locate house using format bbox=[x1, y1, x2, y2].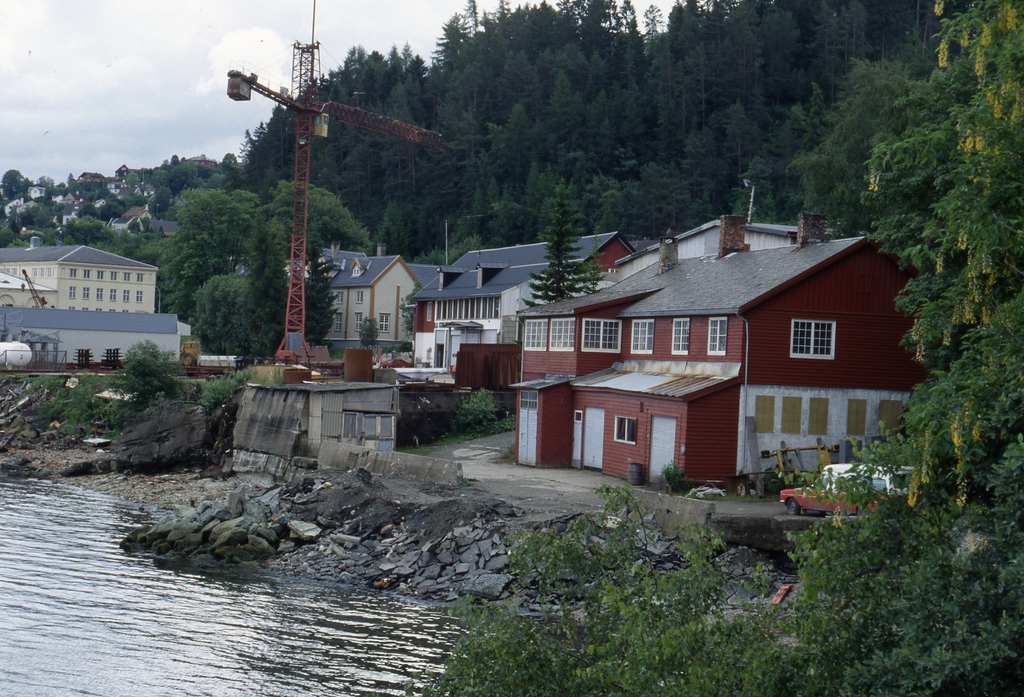
bbox=[0, 276, 58, 310].
